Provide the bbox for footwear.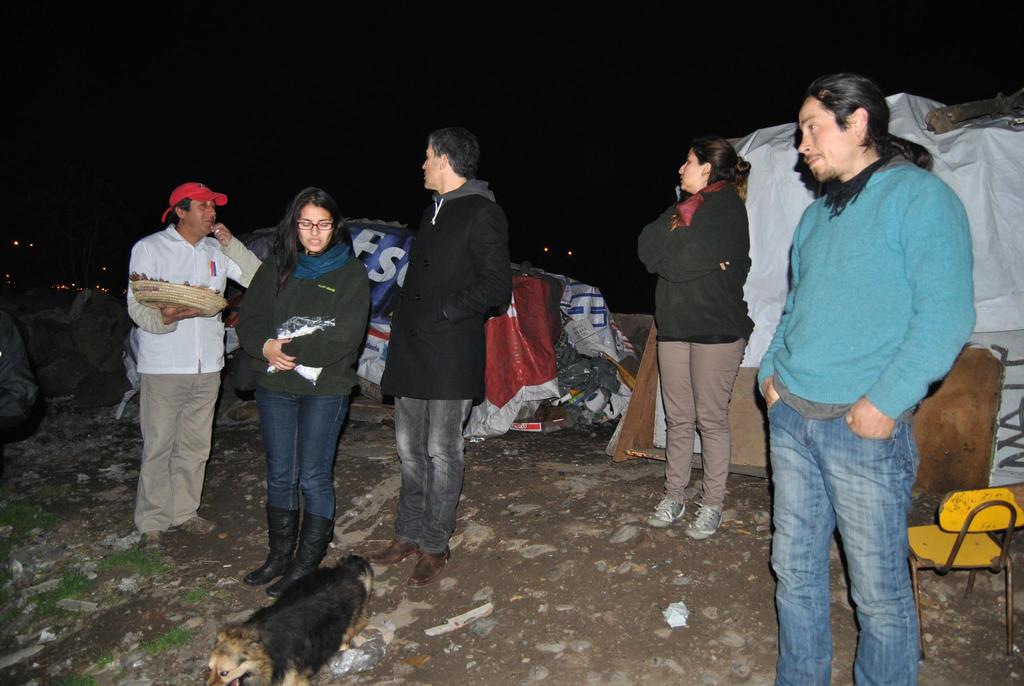
left=136, top=527, right=163, bottom=554.
